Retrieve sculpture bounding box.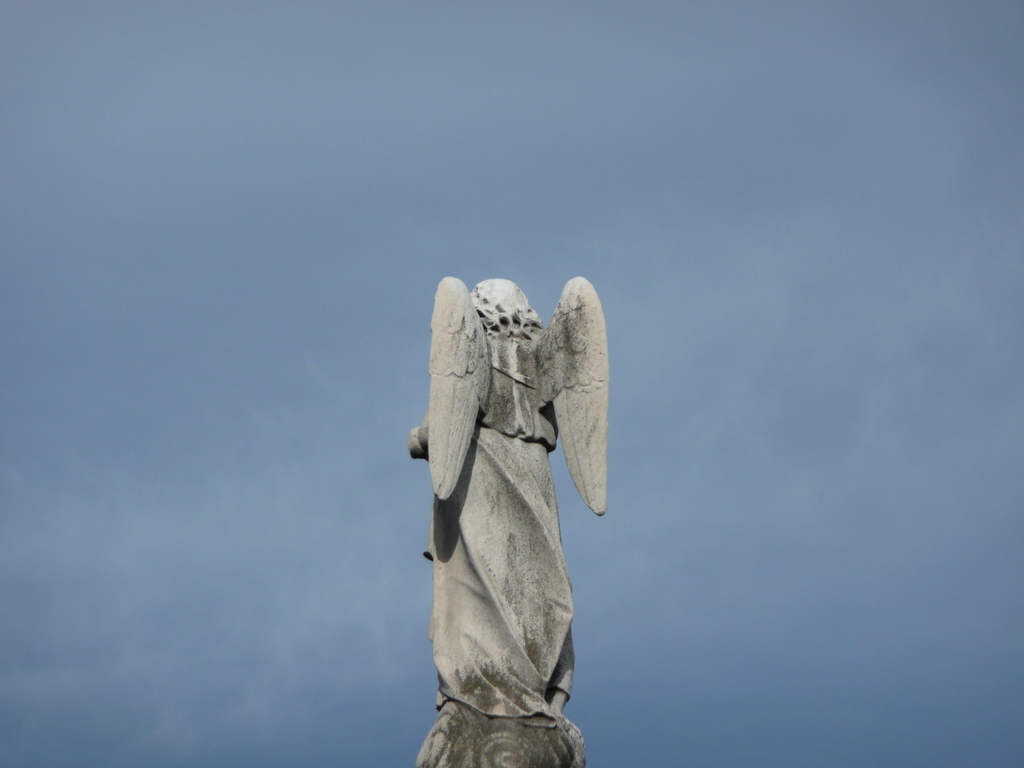
Bounding box: bbox=[406, 276, 612, 733].
